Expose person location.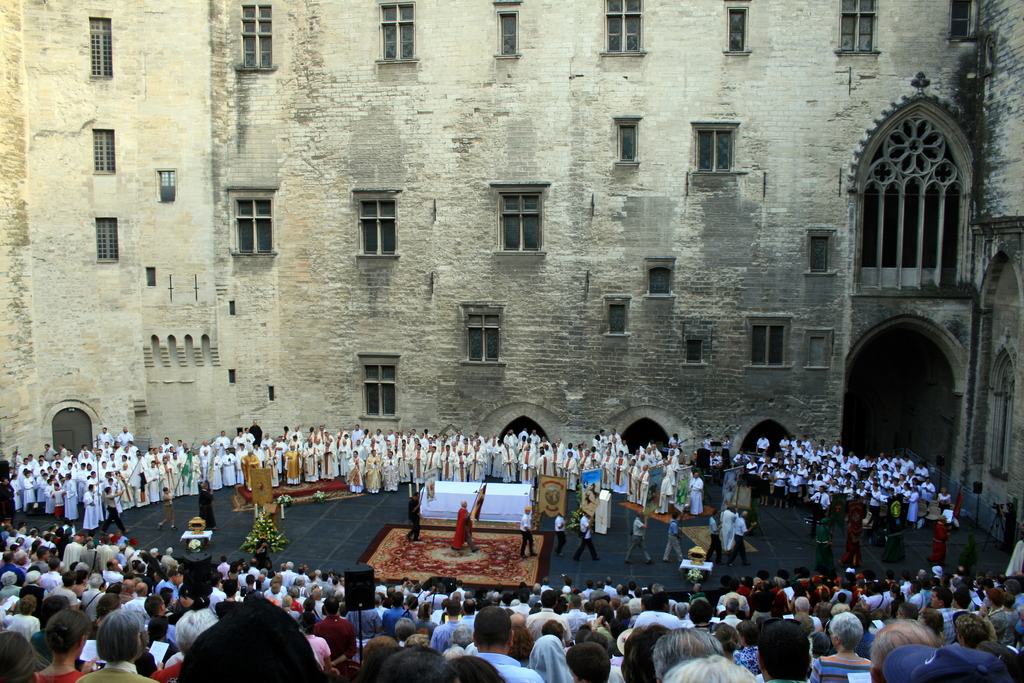
Exposed at pyautogui.locateOnScreen(555, 509, 572, 558).
